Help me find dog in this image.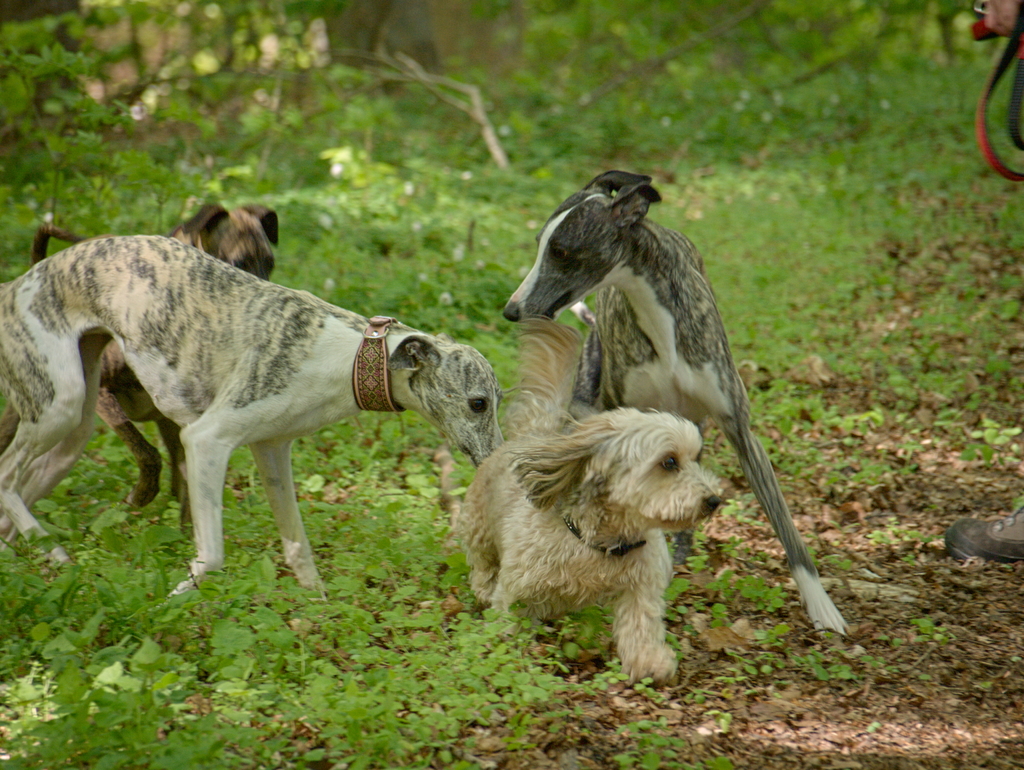
Found it: BBox(451, 316, 721, 687).
